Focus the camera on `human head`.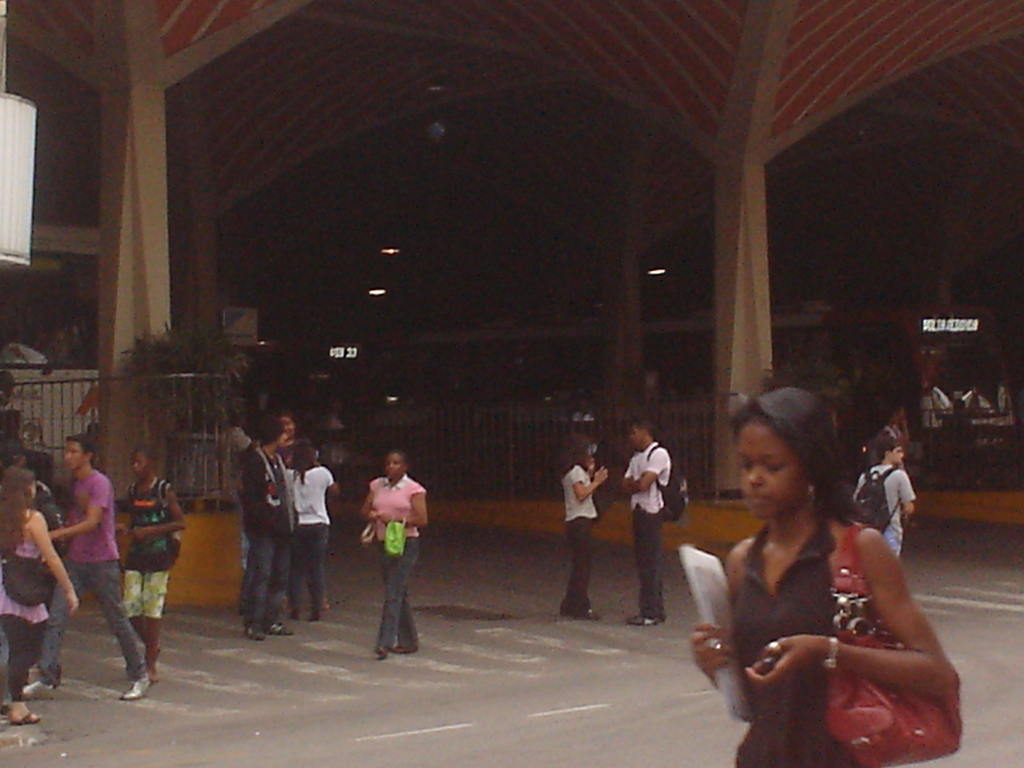
Focus region: detection(132, 442, 157, 480).
